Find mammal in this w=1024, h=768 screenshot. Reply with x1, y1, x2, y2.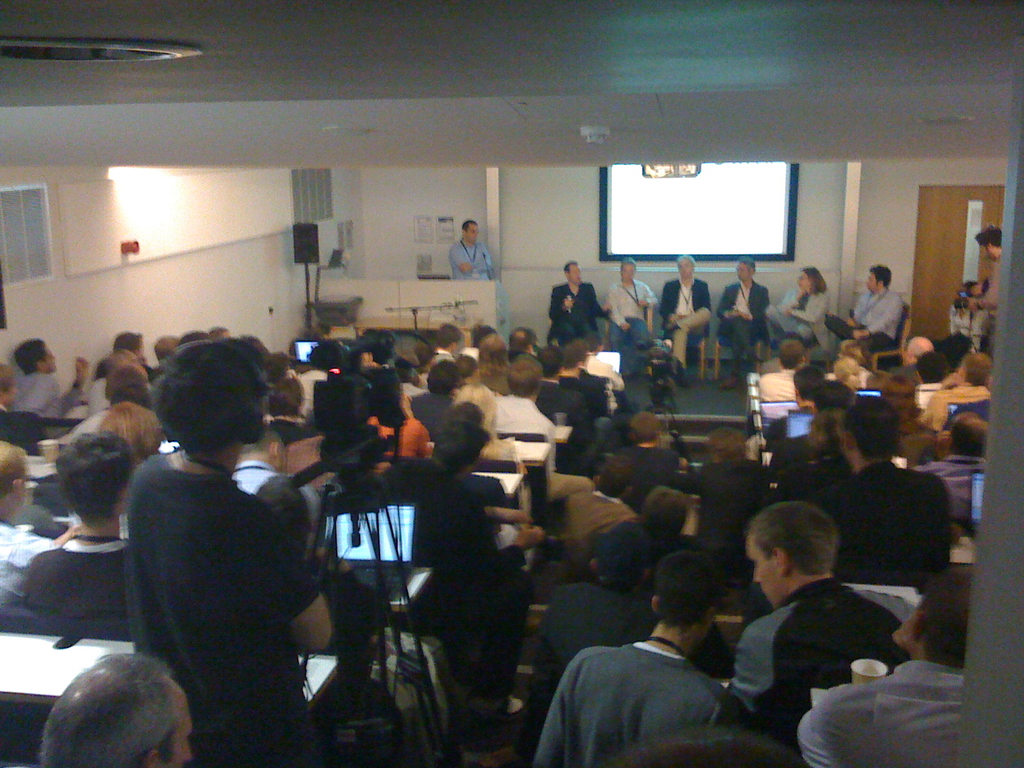
721, 257, 772, 388.
